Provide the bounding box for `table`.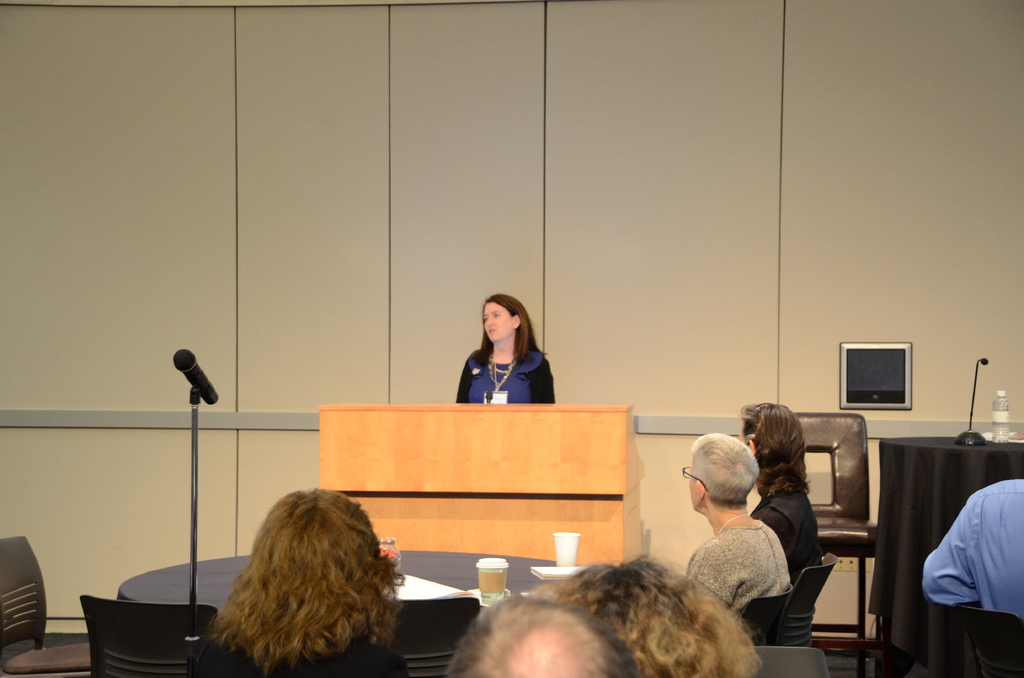
crop(114, 549, 599, 677).
